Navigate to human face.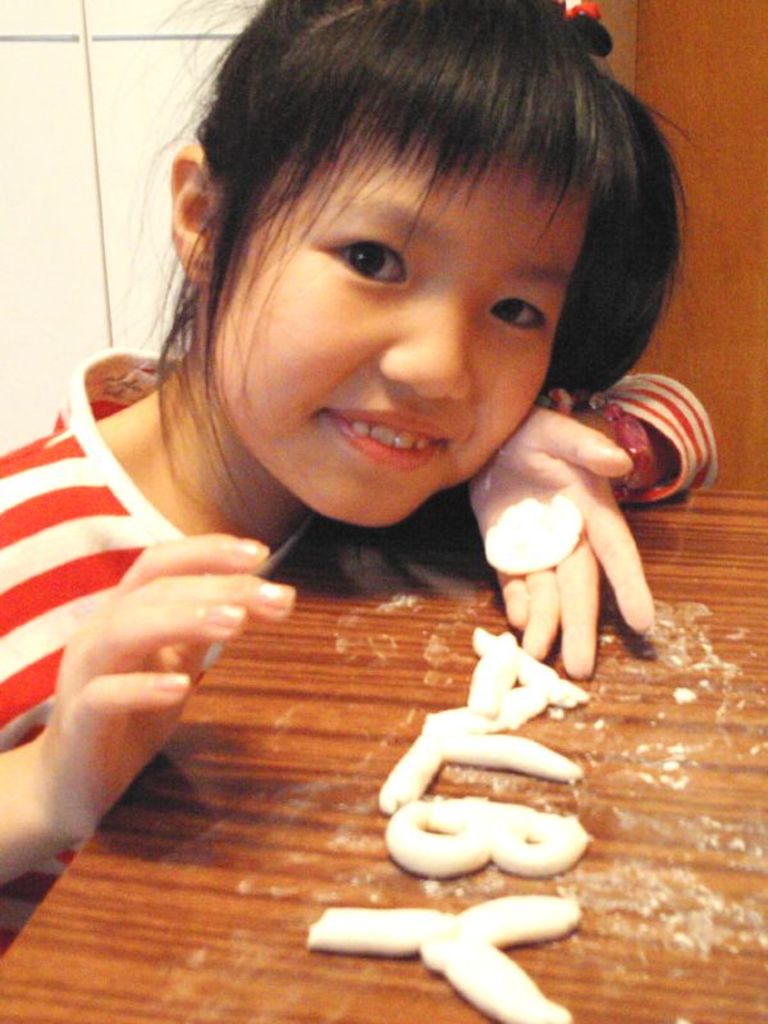
Navigation target: x1=198 y1=129 x2=595 y2=524.
